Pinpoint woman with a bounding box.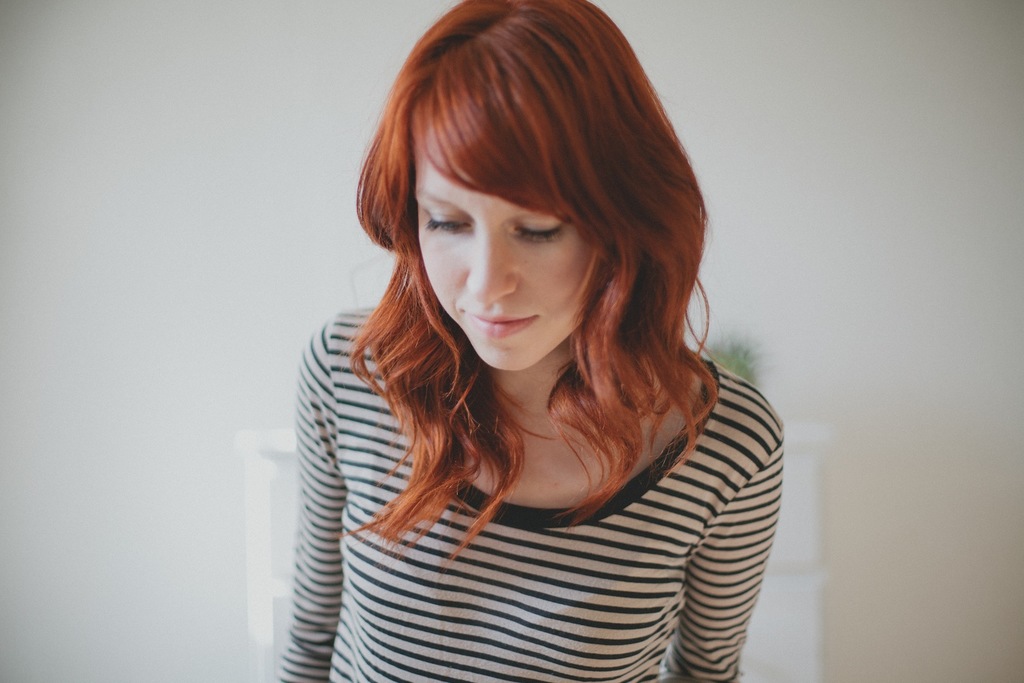
<box>243,10,822,679</box>.
